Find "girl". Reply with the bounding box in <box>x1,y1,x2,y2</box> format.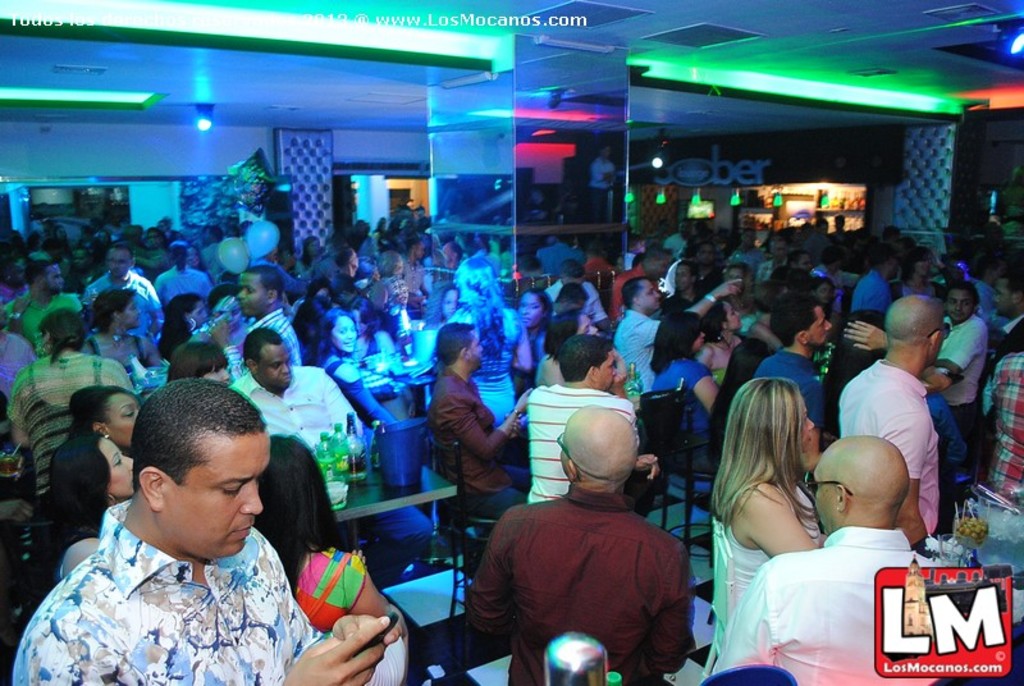
<box>517,289,553,394</box>.
